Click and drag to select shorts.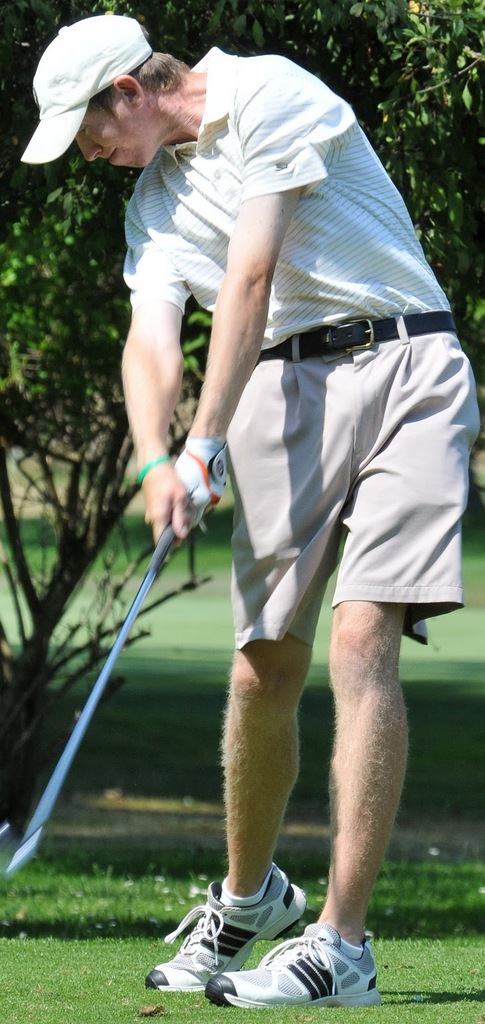
Selection: Rect(223, 314, 478, 648).
